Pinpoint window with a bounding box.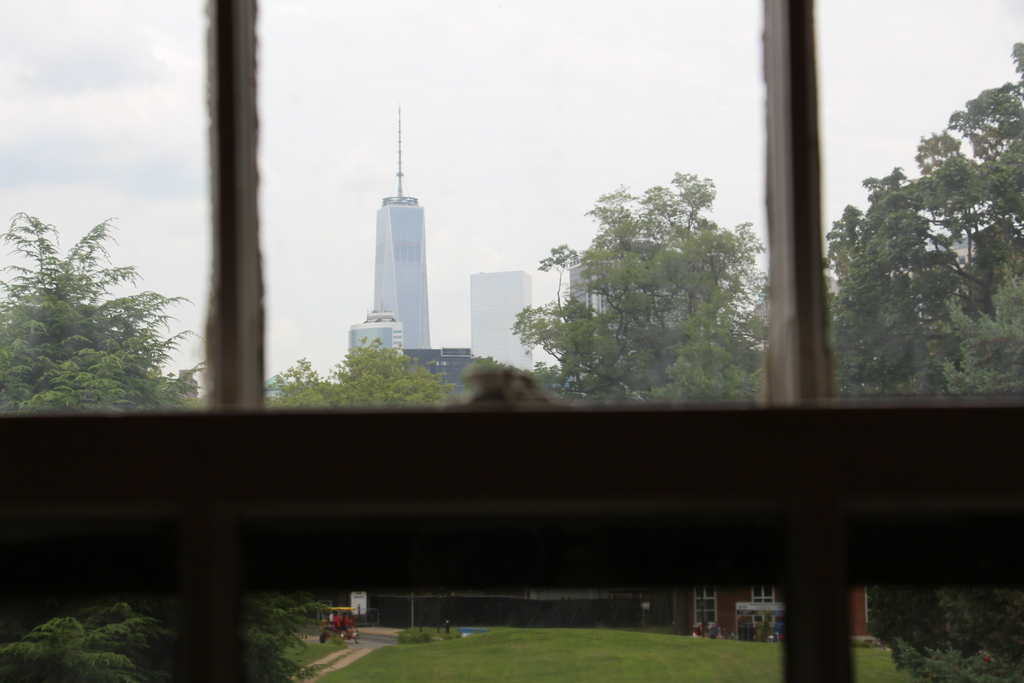
rect(746, 587, 774, 604).
